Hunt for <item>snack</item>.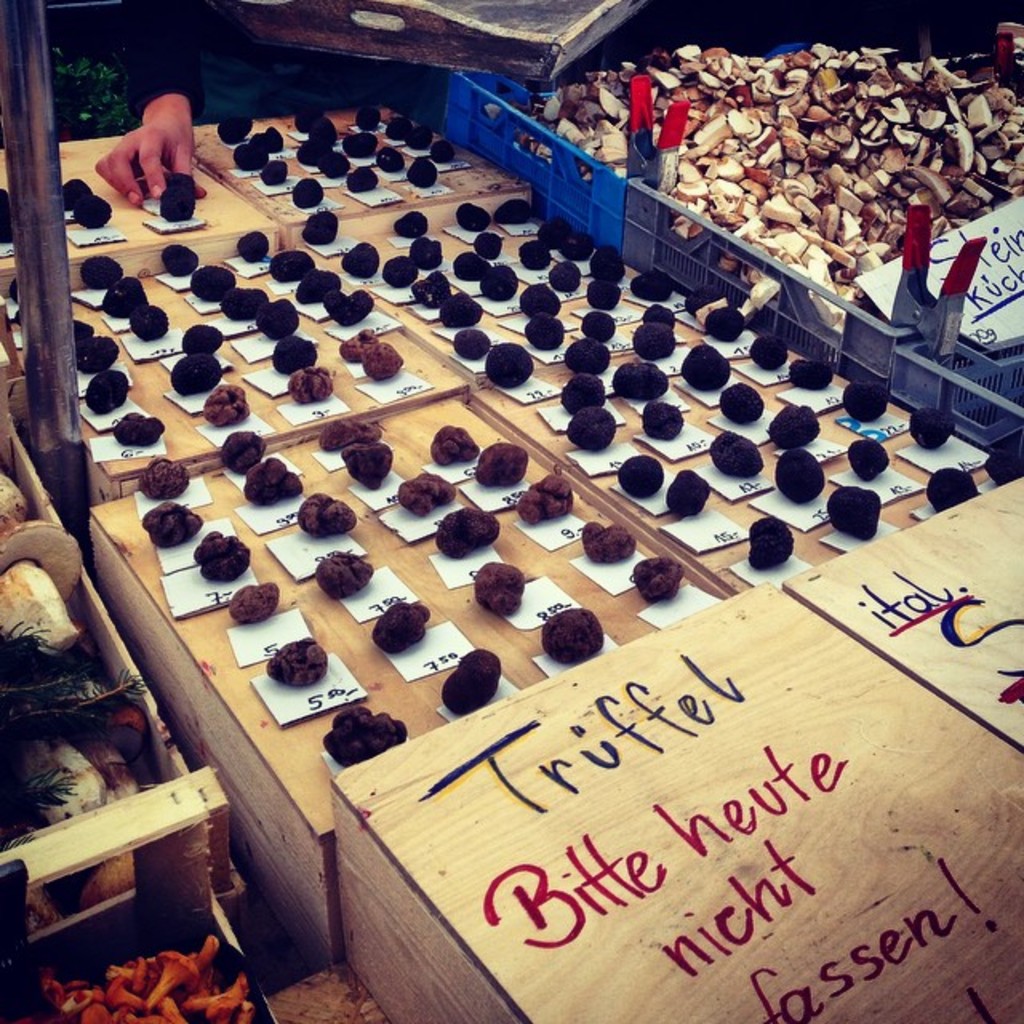
Hunted down at Rect(483, 338, 531, 387).
